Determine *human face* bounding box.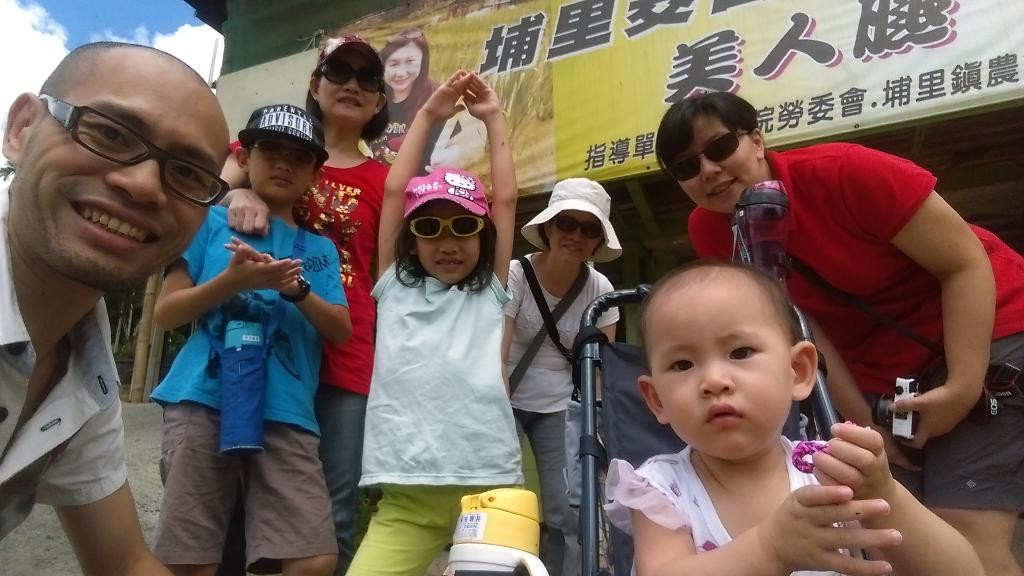
Determined: 655 275 809 461.
